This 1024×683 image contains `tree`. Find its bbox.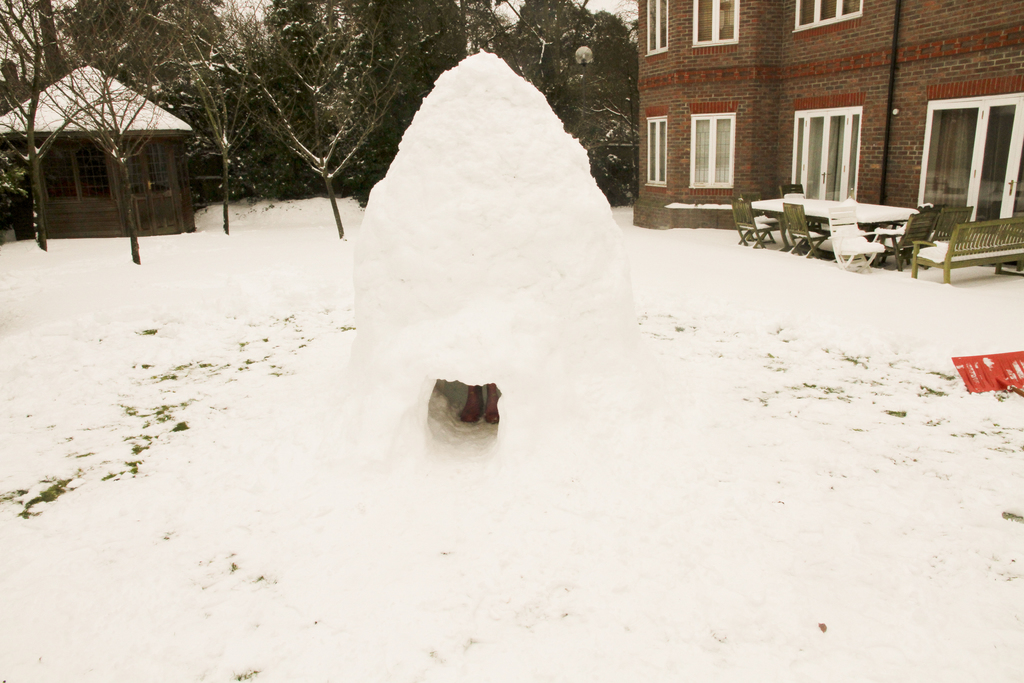
(0,0,115,247).
